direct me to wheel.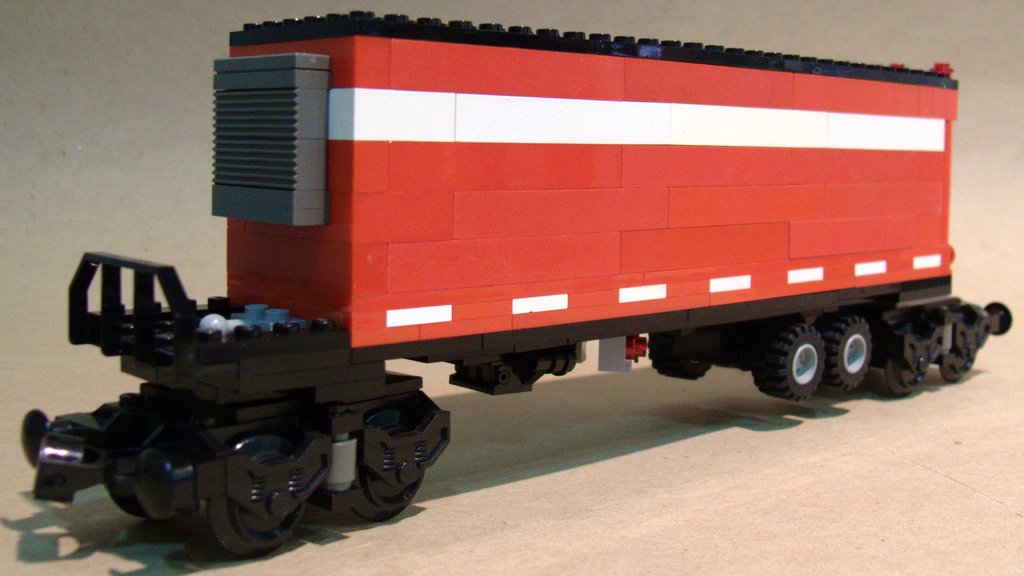
Direction: 195,435,319,563.
